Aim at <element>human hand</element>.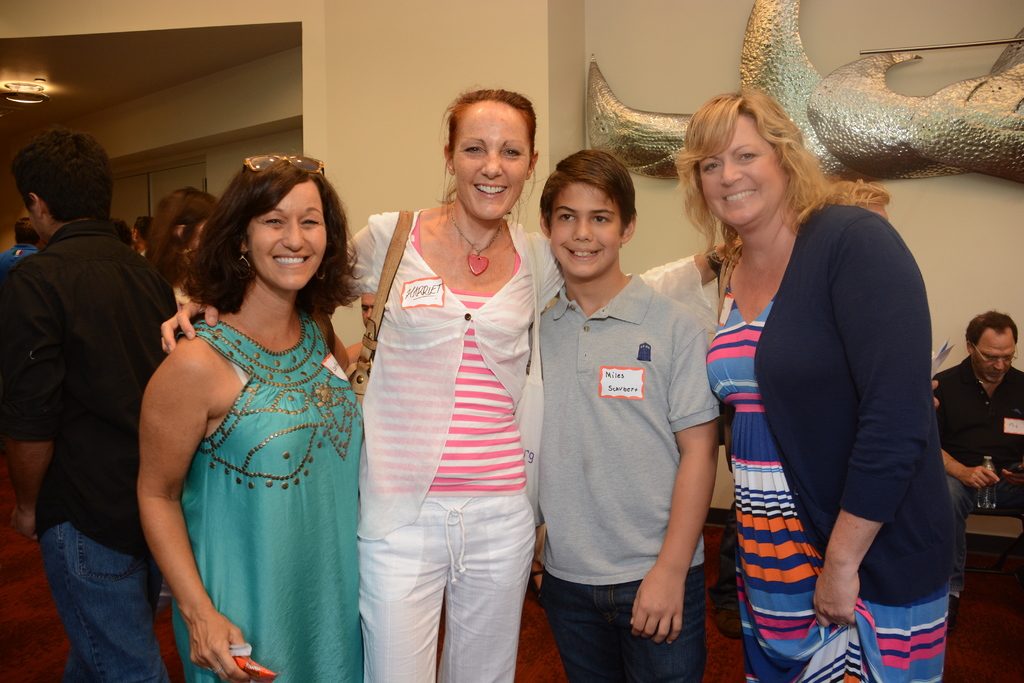
Aimed at (808, 568, 863, 632).
